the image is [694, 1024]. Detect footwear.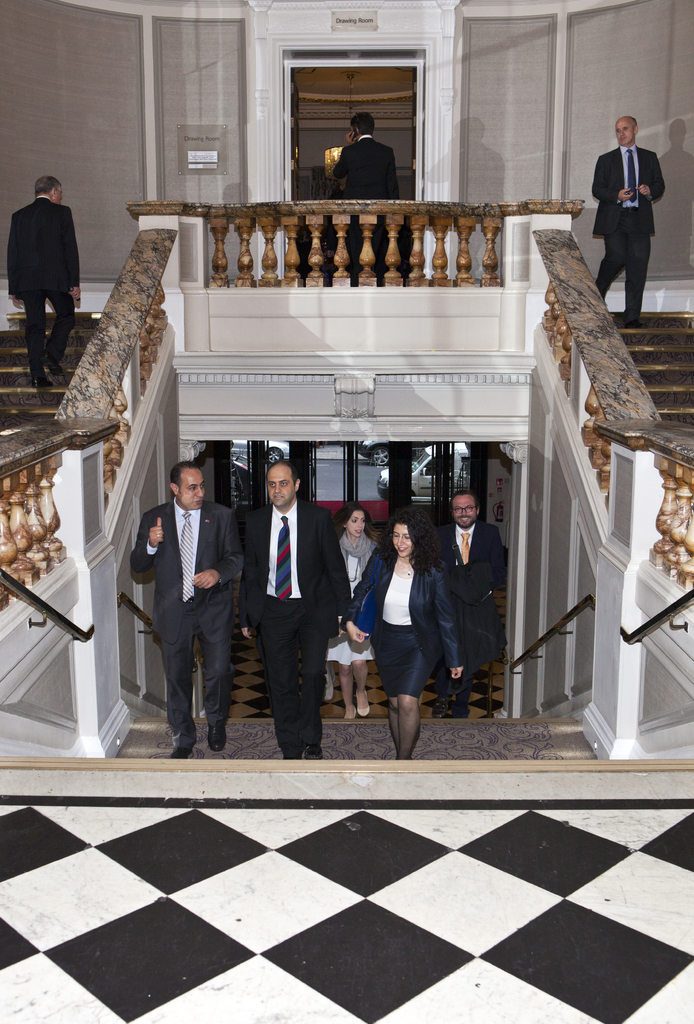
Detection: left=164, top=746, right=190, bottom=760.
